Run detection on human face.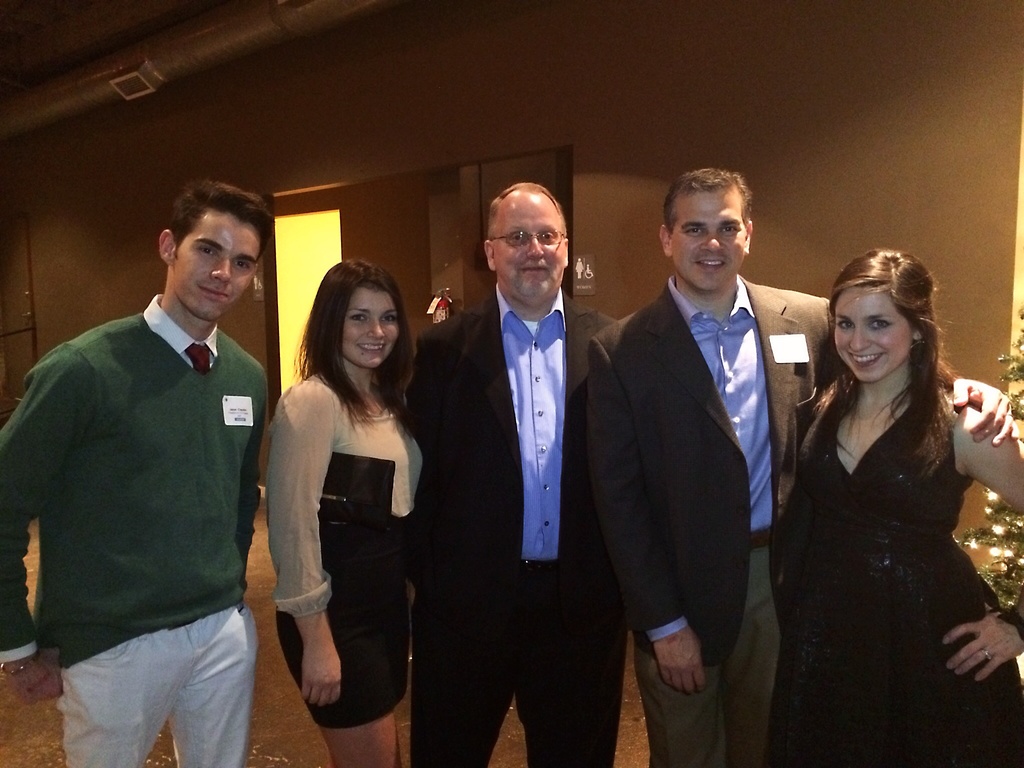
Result: rect(828, 288, 912, 383).
